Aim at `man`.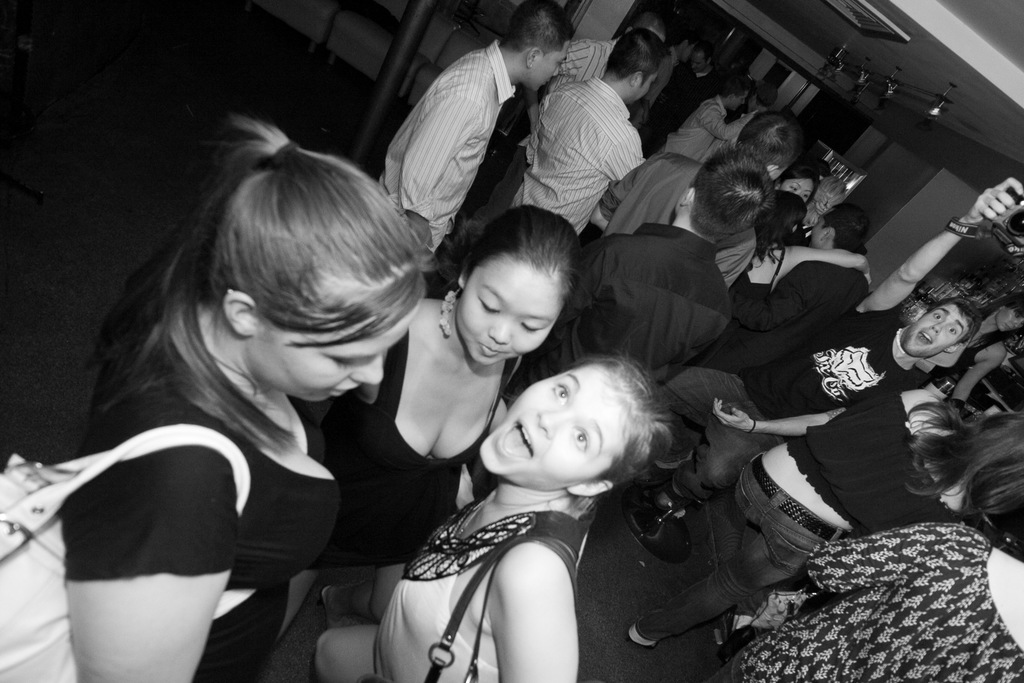
Aimed at [left=505, top=26, right=666, bottom=237].
